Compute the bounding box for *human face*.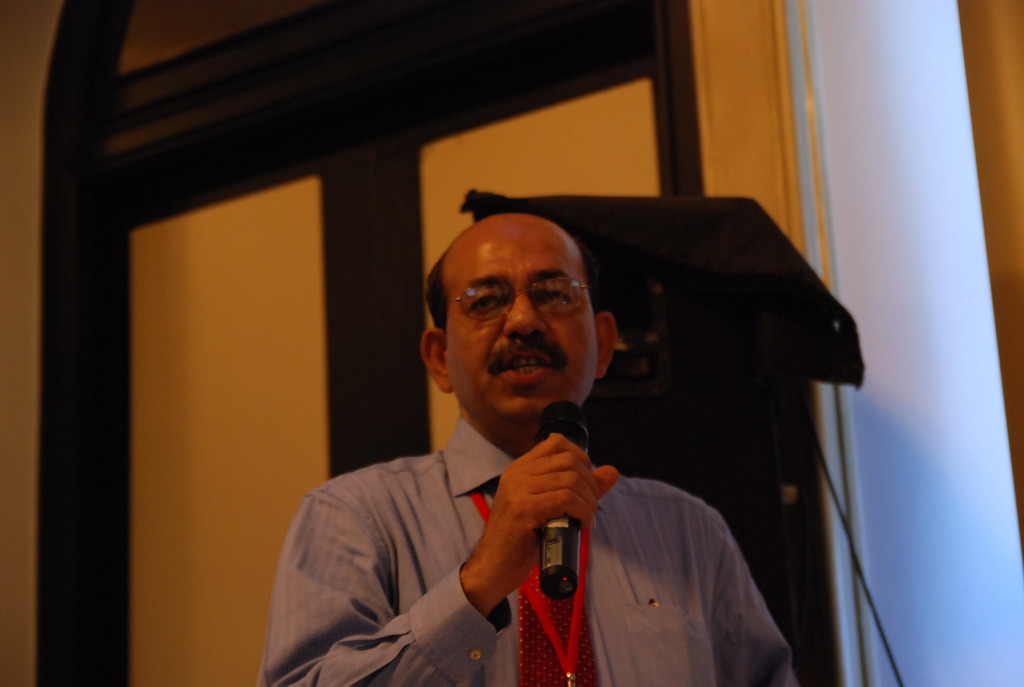
[left=442, top=220, right=598, bottom=422].
